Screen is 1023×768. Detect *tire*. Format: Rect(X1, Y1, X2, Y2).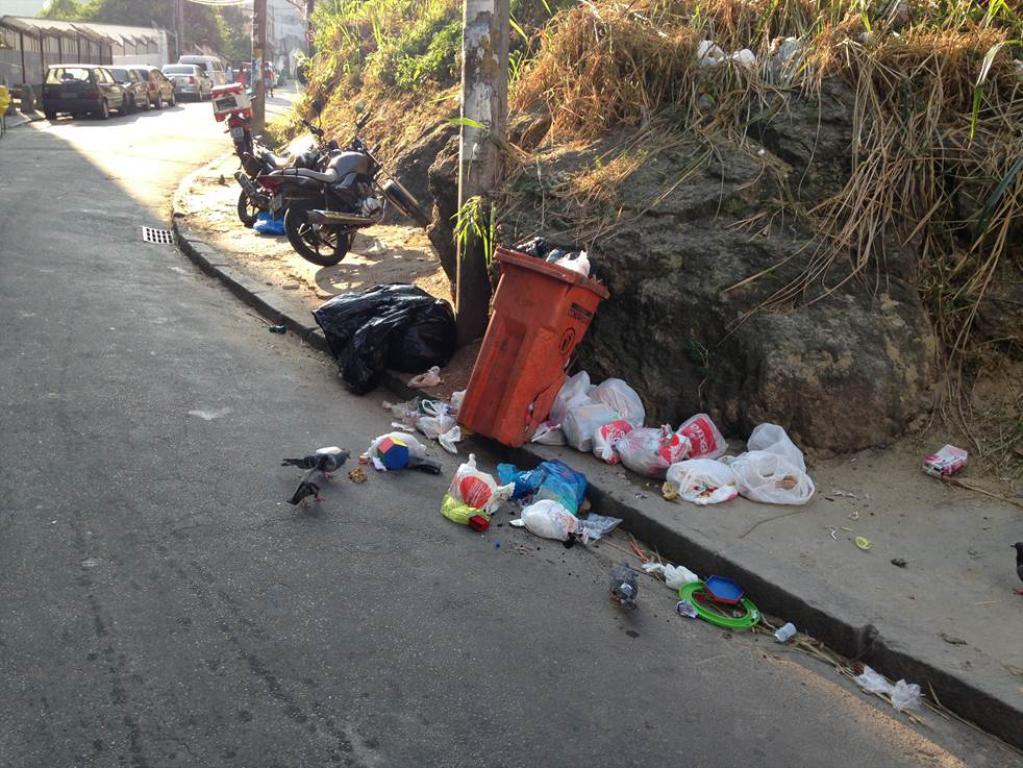
Rect(191, 88, 206, 99).
